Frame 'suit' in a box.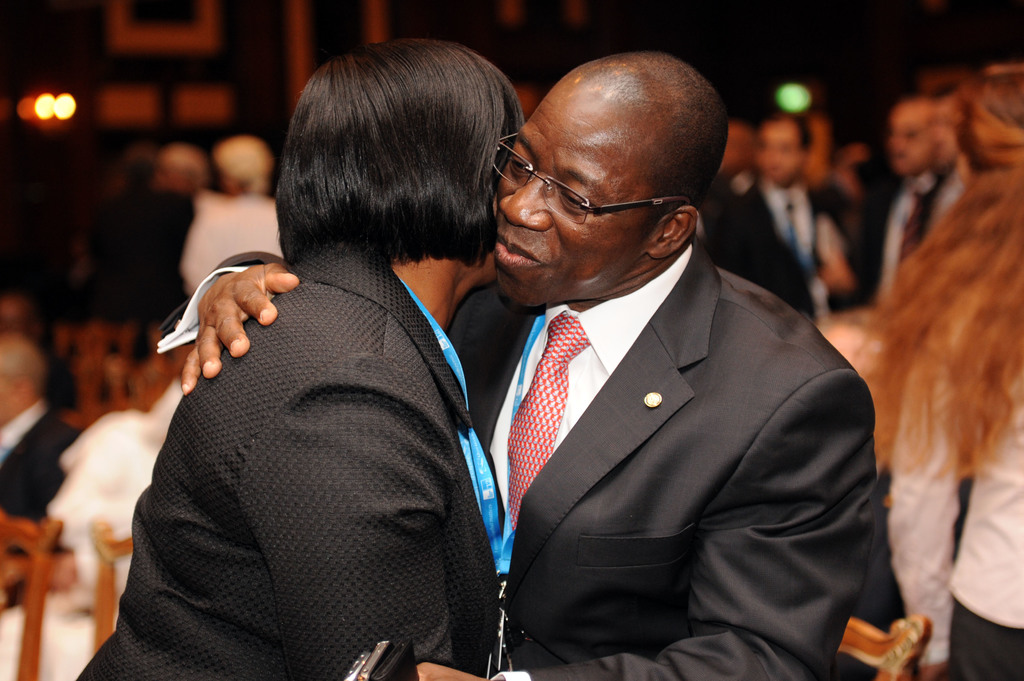
(left=447, top=194, right=916, bottom=680).
